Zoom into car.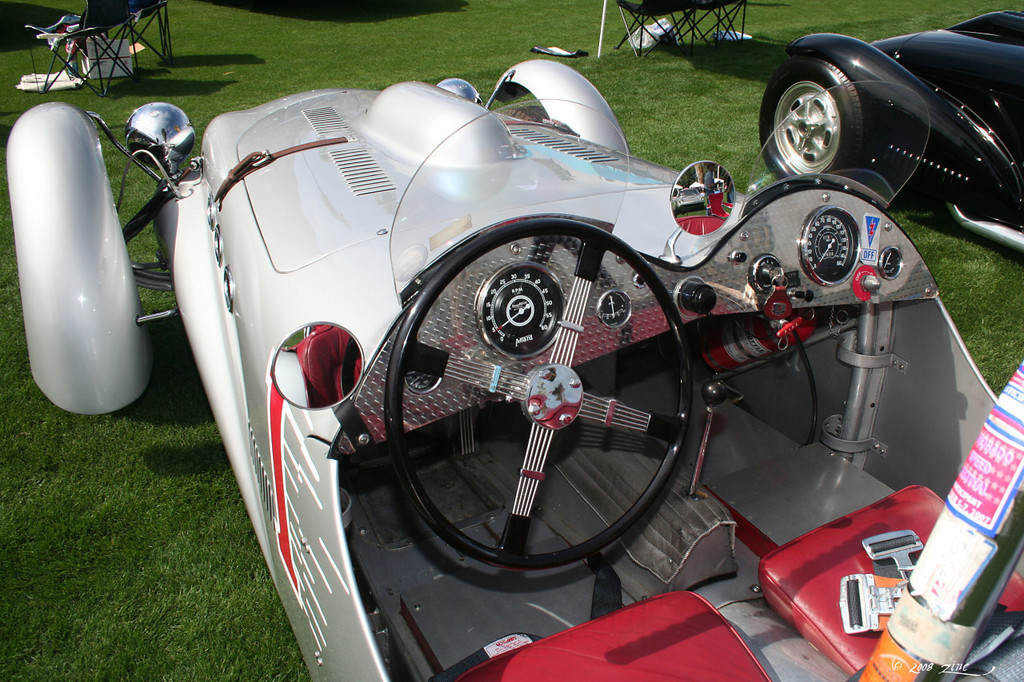
Zoom target: [left=754, top=2, right=1023, bottom=259].
